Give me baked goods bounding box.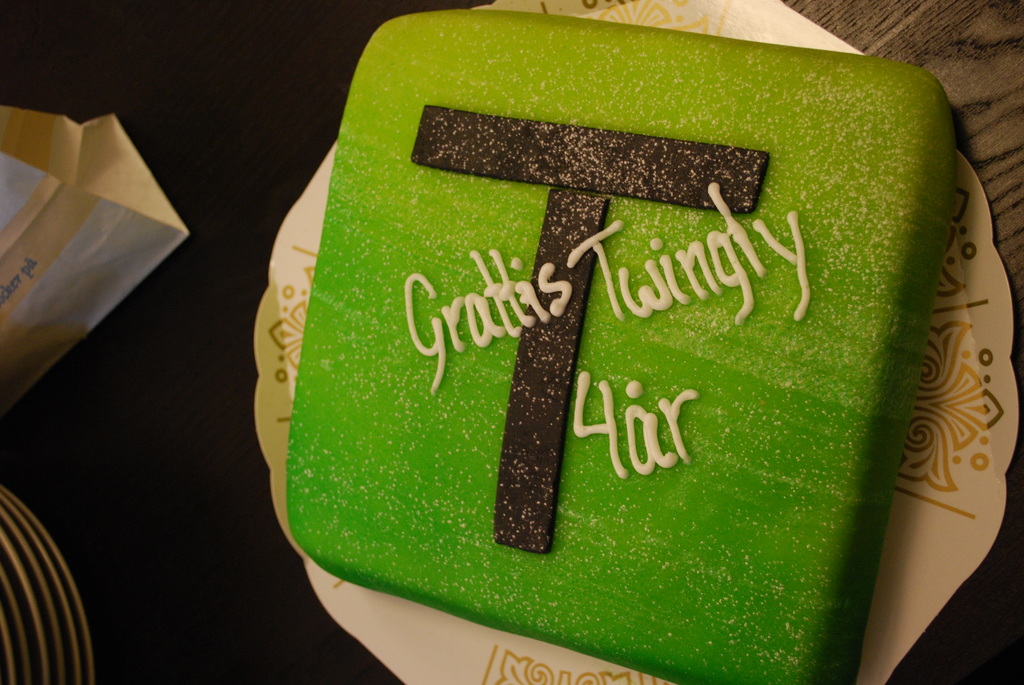
285, 10, 963, 684.
